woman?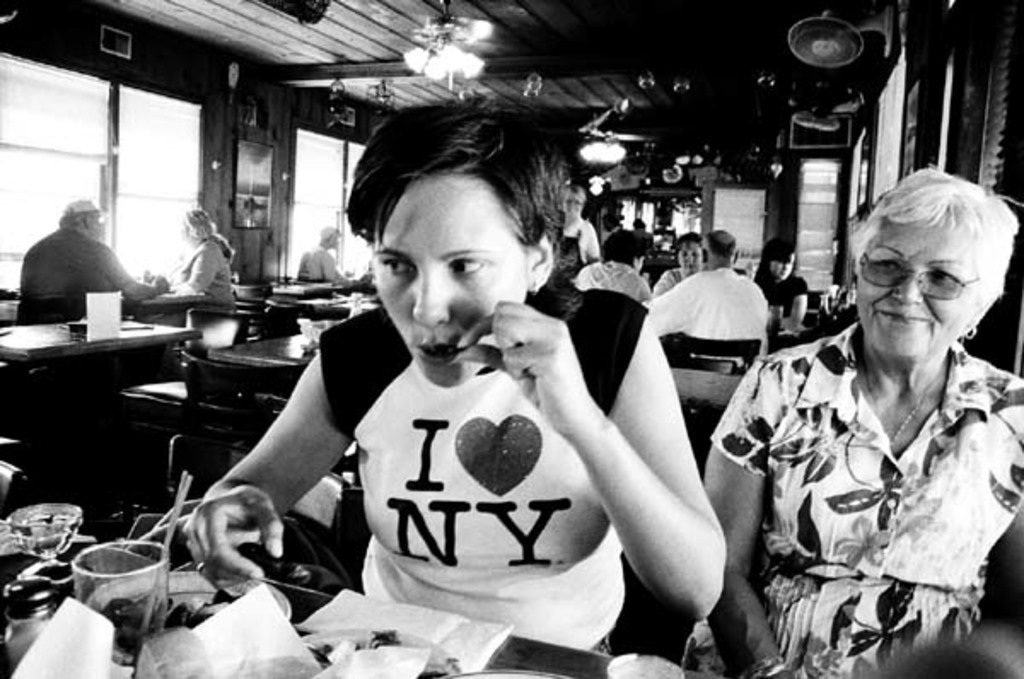
[650, 232, 707, 297]
